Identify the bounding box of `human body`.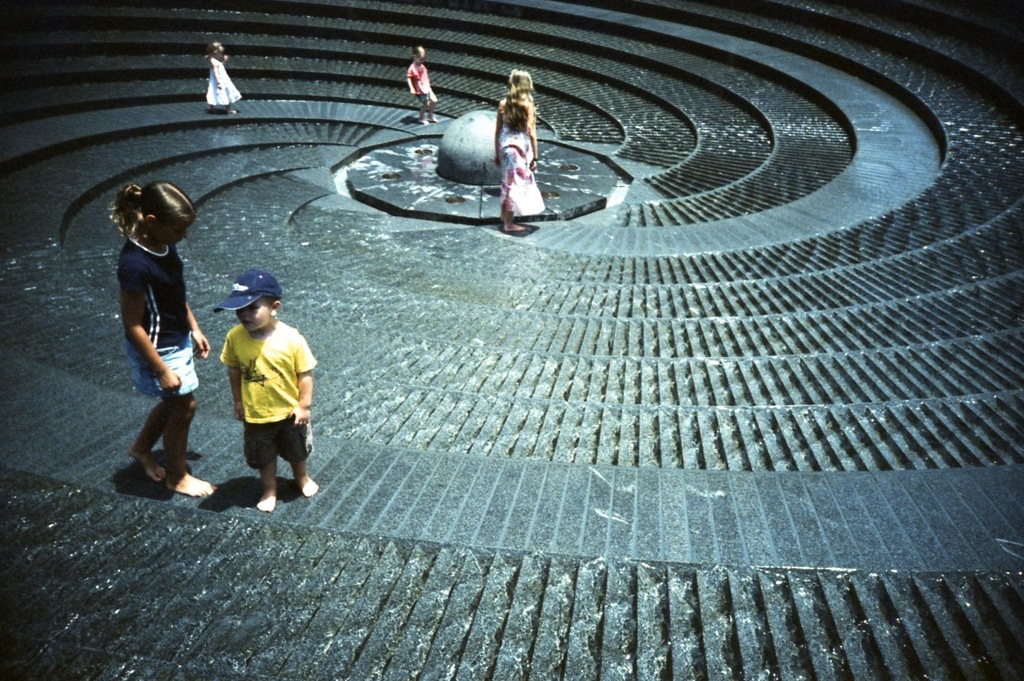
<region>493, 98, 548, 231</region>.
